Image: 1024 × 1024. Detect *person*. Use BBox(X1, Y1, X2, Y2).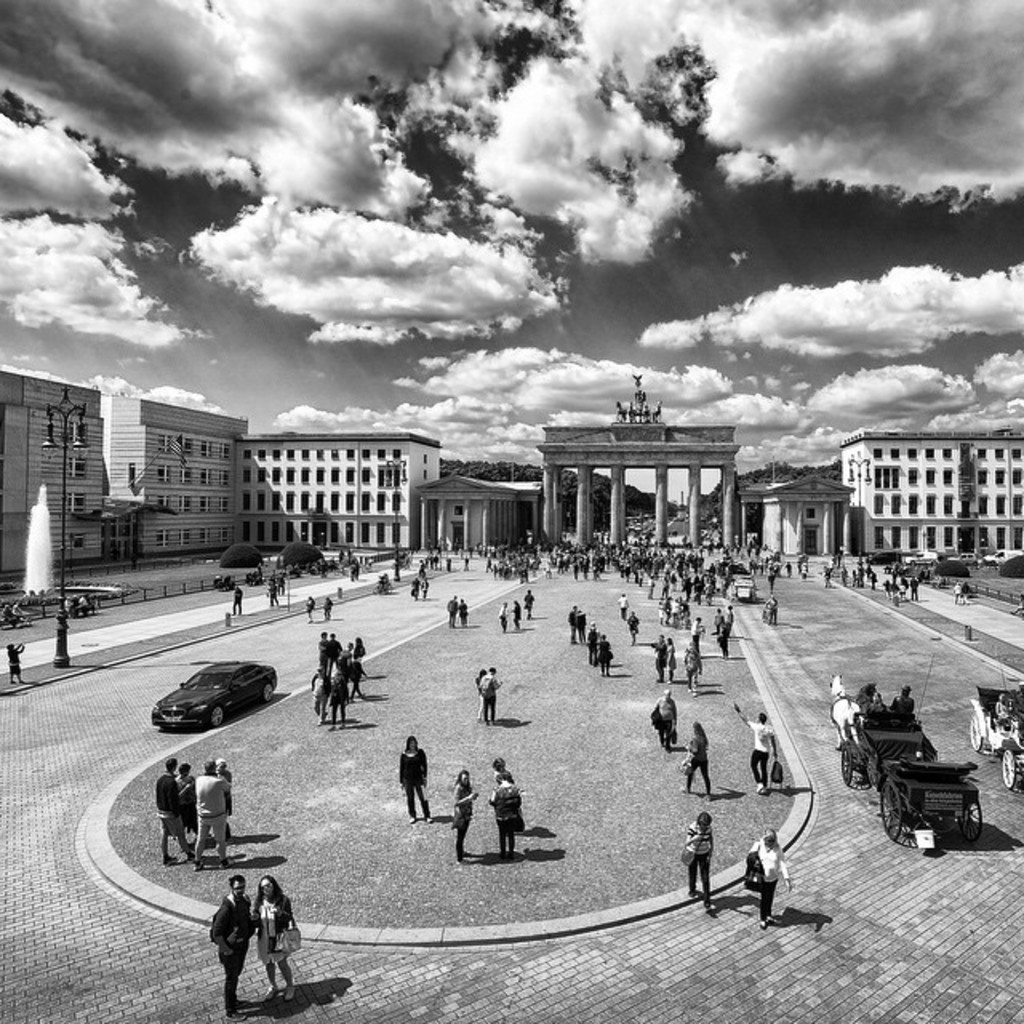
BBox(958, 581, 981, 608).
